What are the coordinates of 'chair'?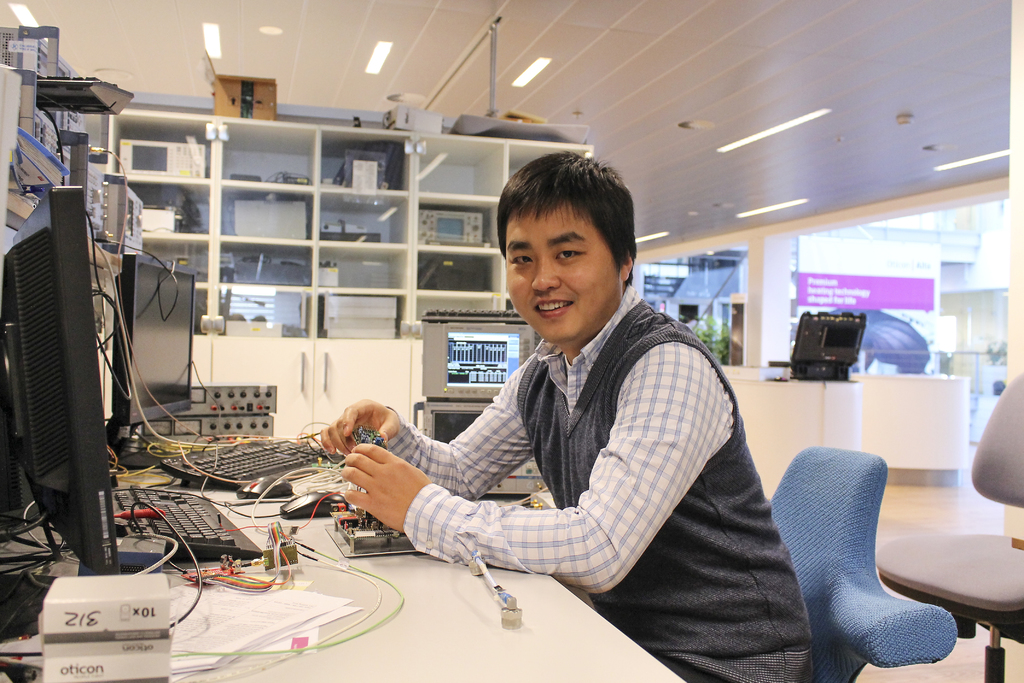
locate(871, 374, 1023, 682).
